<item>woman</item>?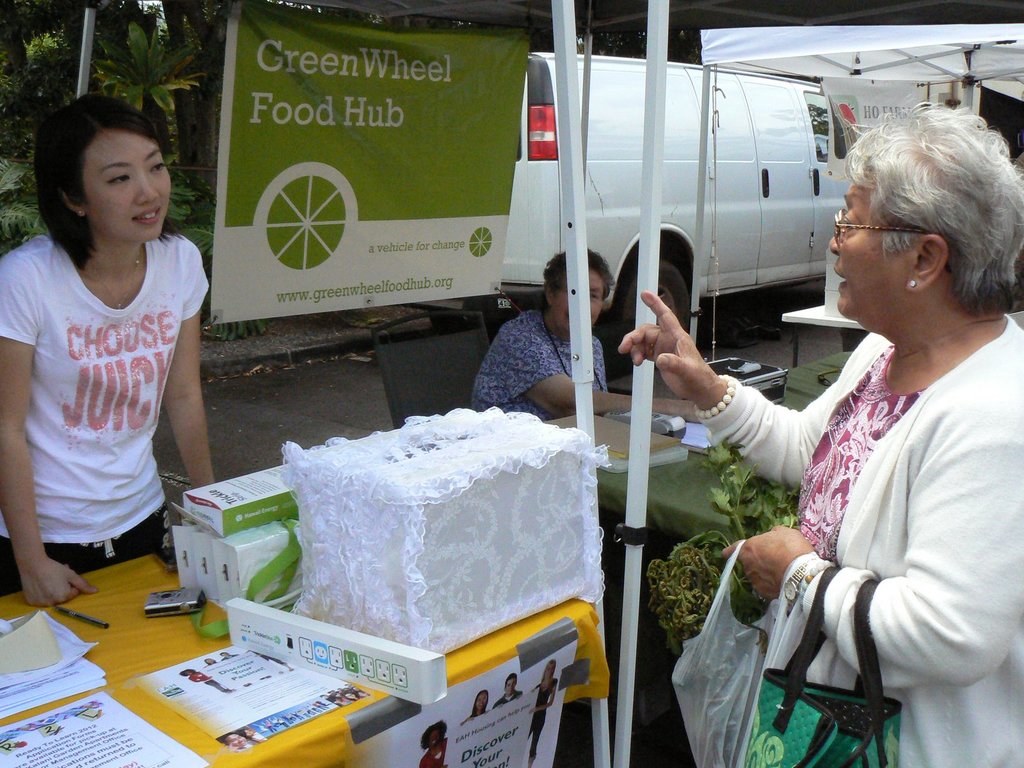
bbox=(418, 719, 448, 767)
